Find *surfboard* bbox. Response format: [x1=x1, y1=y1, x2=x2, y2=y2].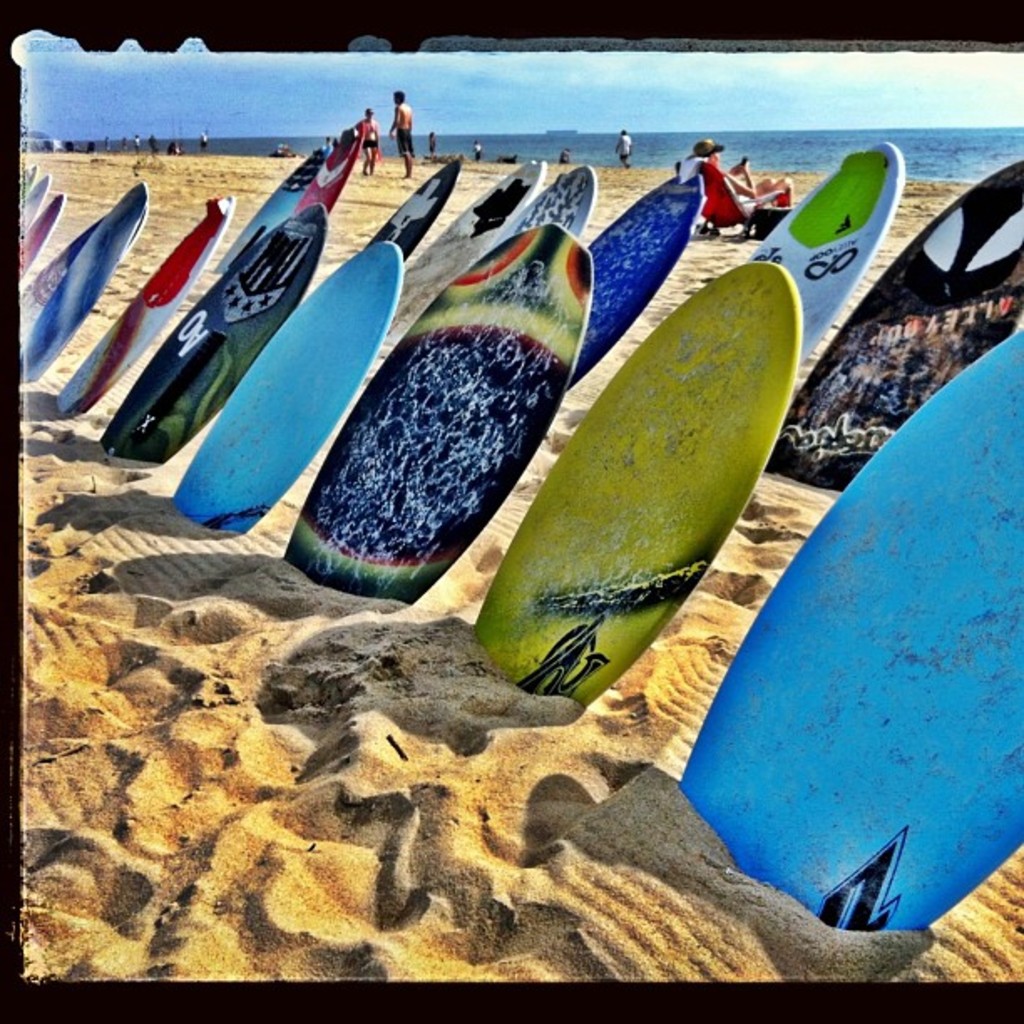
[x1=373, y1=156, x2=457, y2=256].
